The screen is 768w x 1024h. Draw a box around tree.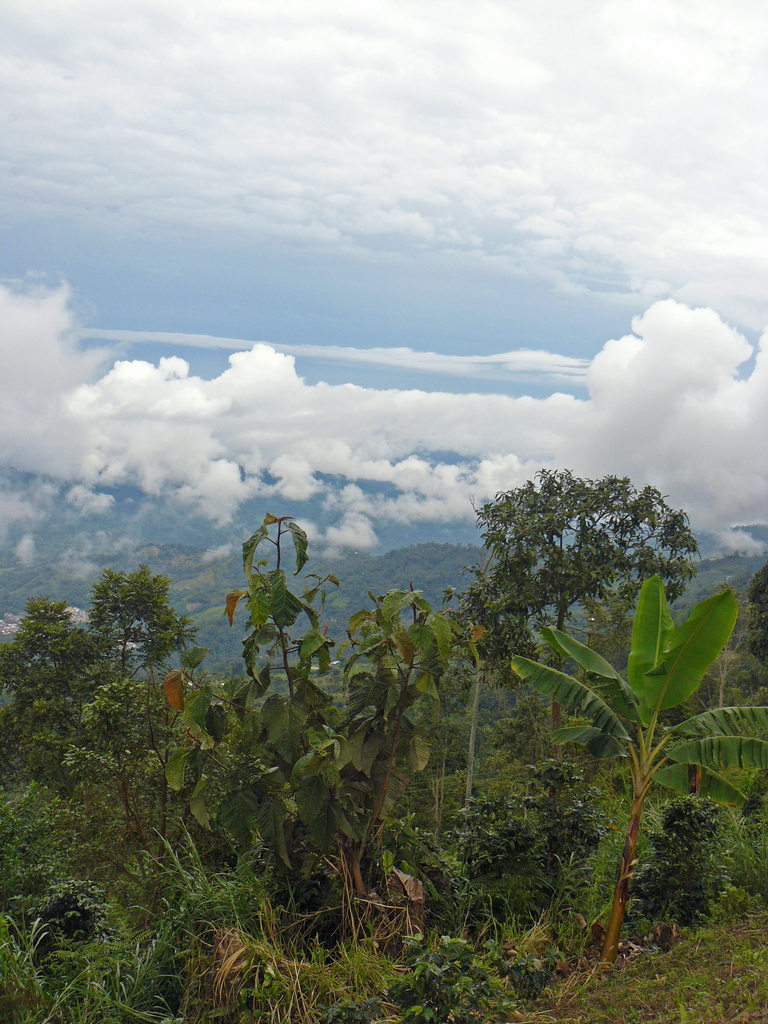
(left=452, top=477, right=710, bottom=732).
